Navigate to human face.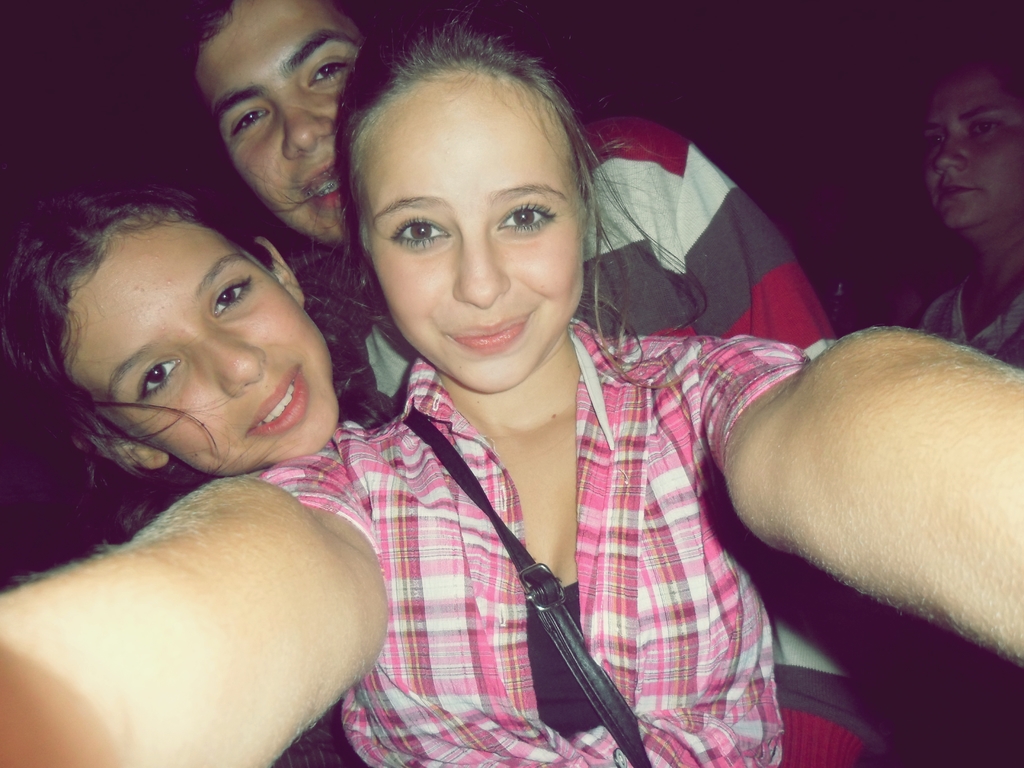
Navigation target: detection(350, 62, 578, 393).
